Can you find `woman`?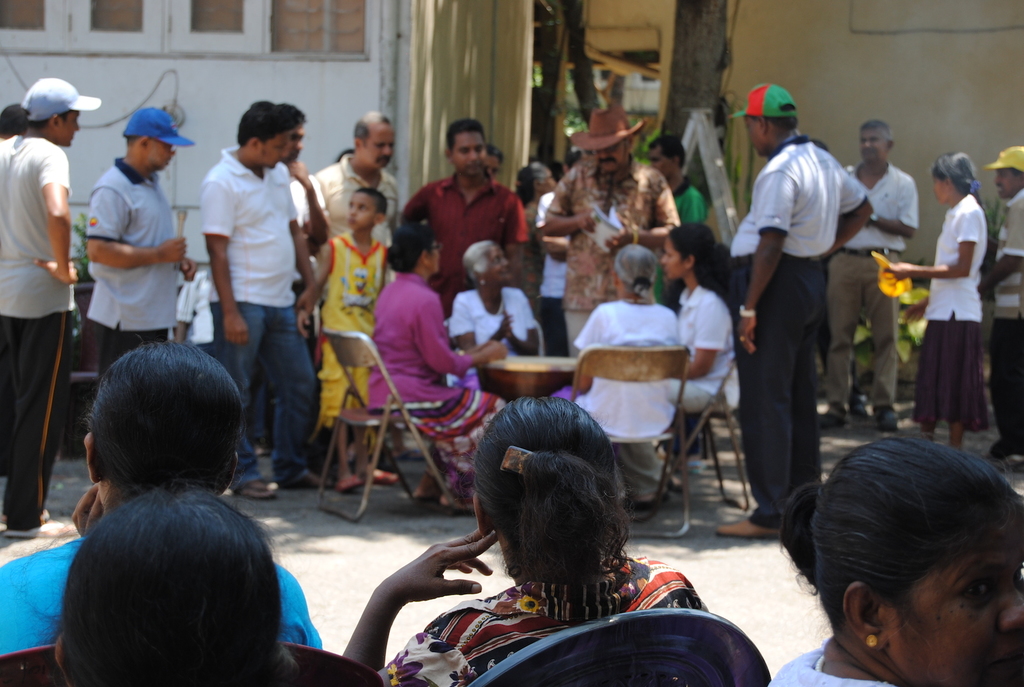
Yes, bounding box: left=763, top=396, right=1023, bottom=686.
